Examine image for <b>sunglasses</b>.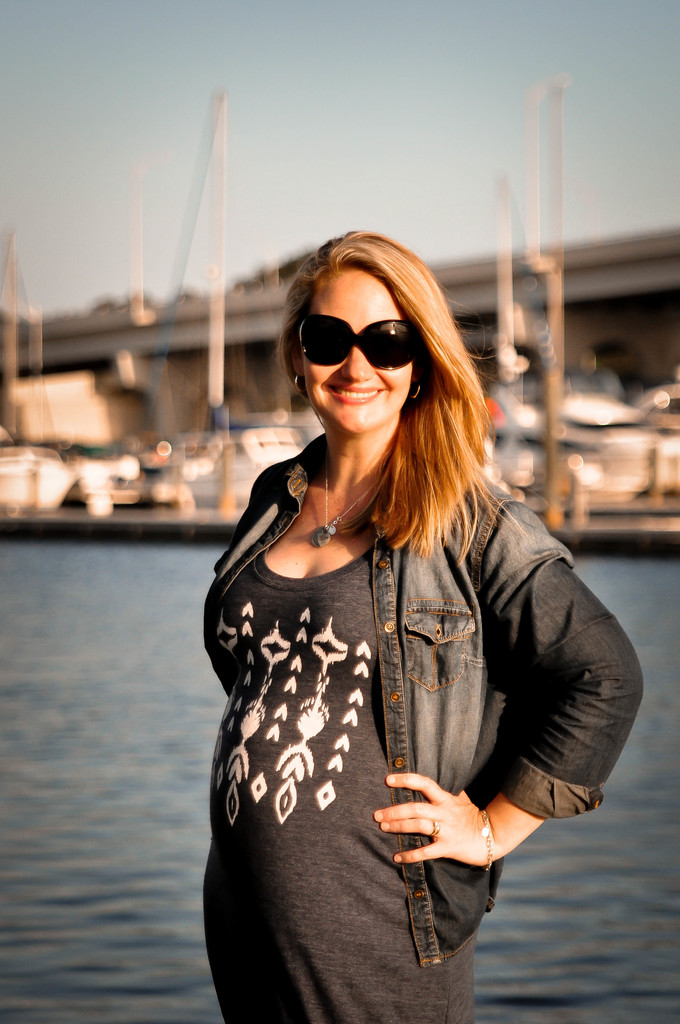
Examination result: (297,311,426,372).
